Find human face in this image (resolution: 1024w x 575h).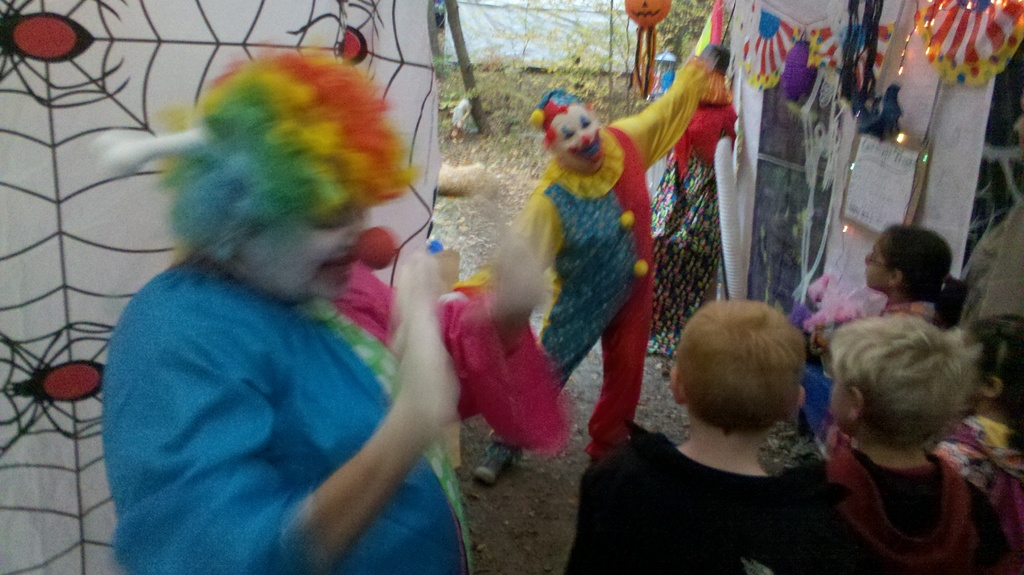
box(552, 104, 605, 163).
